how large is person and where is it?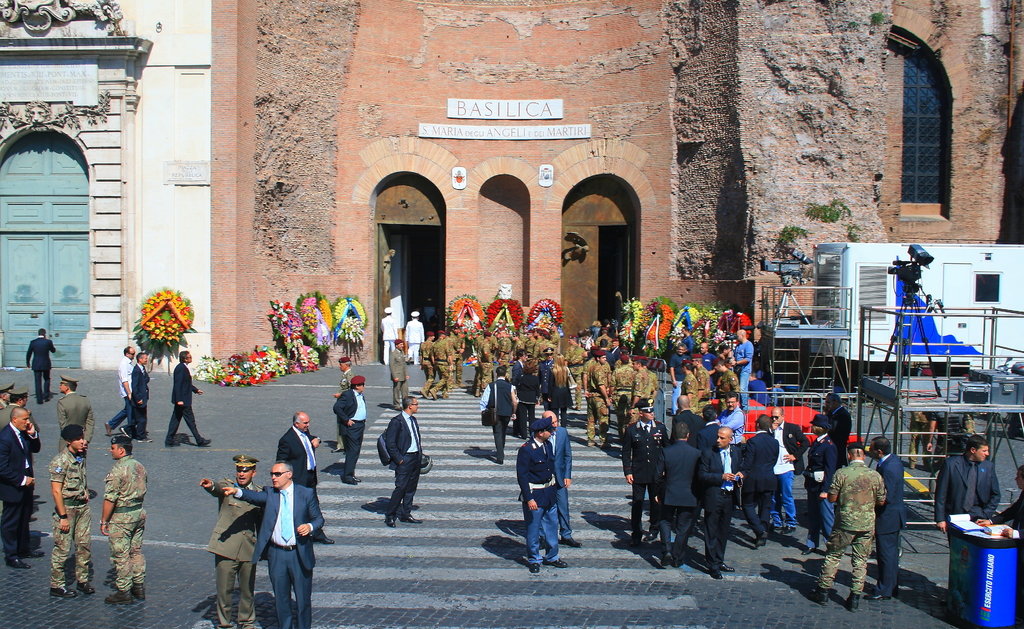
Bounding box: bbox=(330, 359, 358, 451).
